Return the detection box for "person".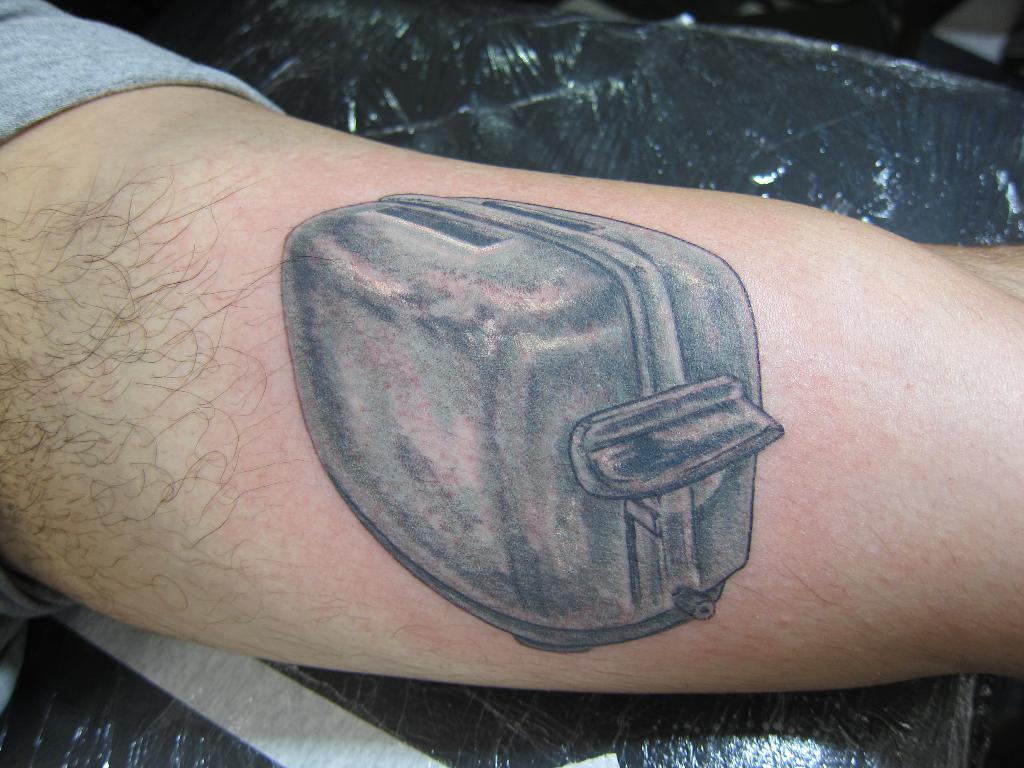
x1=0 y1=0 x2=1023 y2=679.
